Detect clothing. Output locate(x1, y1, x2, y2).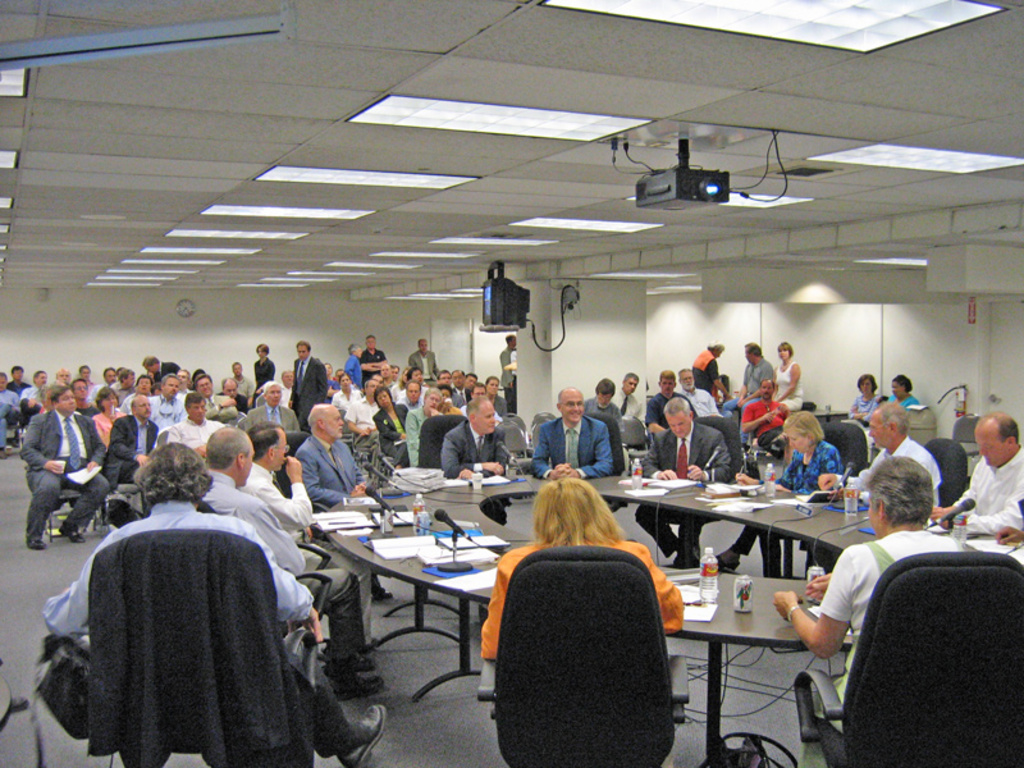
locate(293, 364, 334, 410).
